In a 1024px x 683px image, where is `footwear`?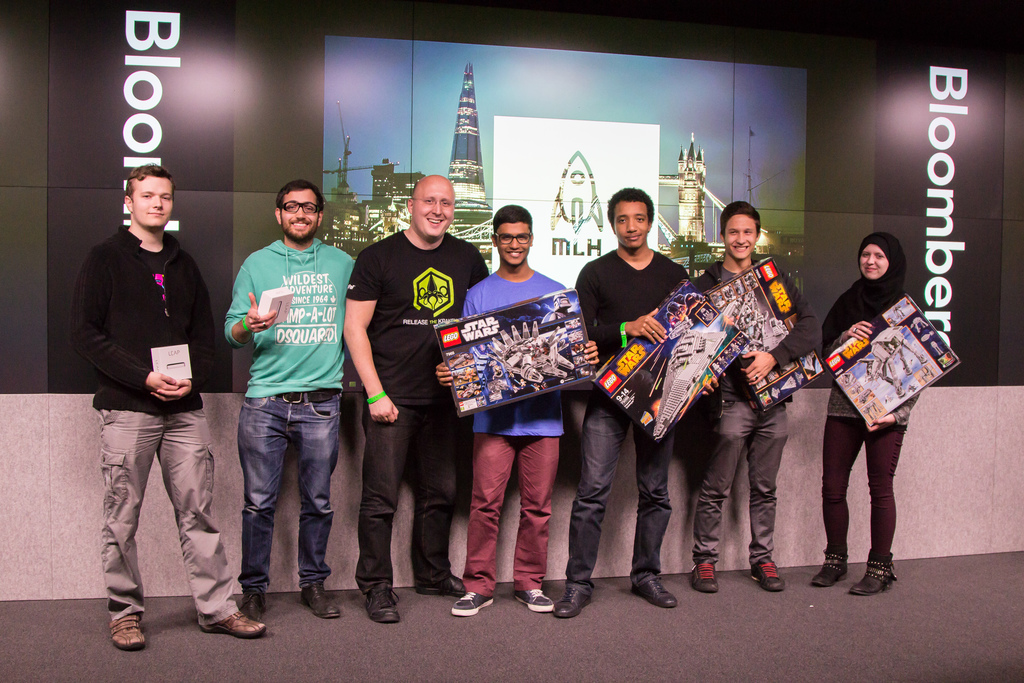
bbox=(554, 582, 593, 620).
